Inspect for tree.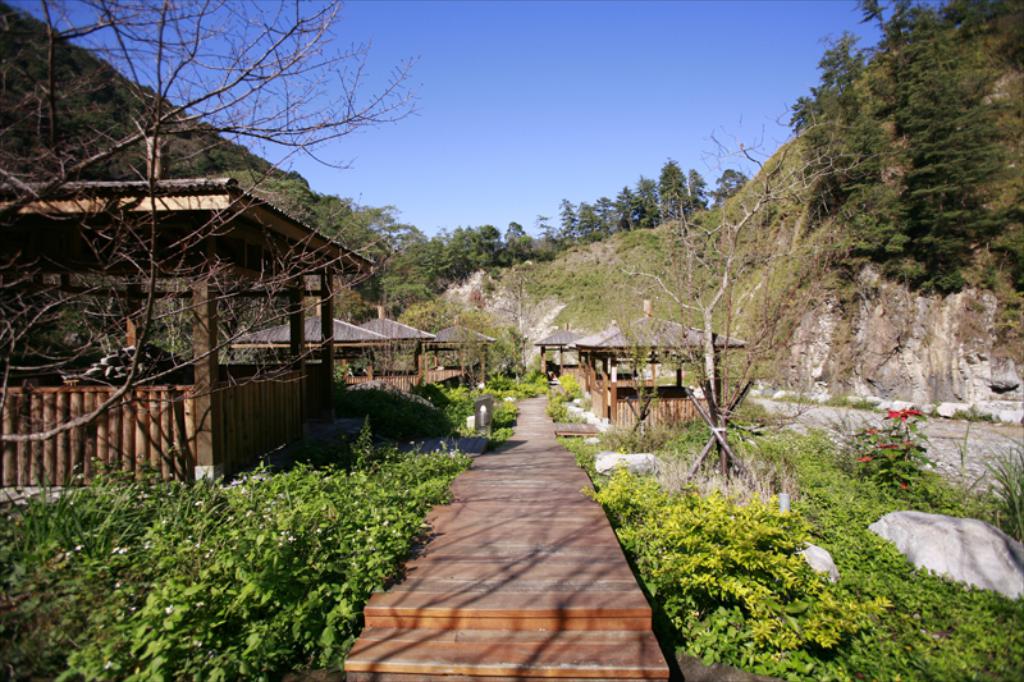
Inspection: 613 178 664 220.
